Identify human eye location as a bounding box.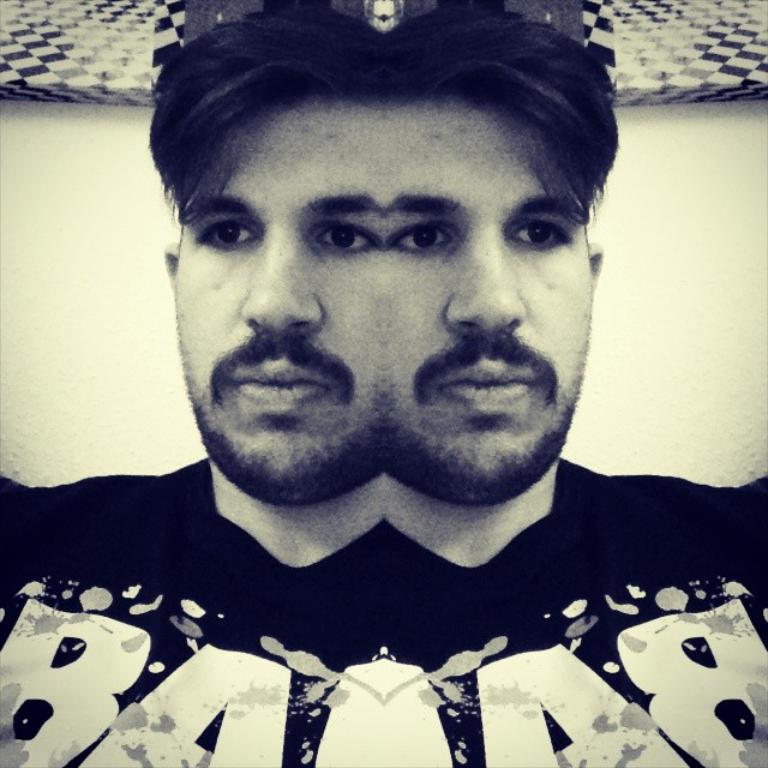
(308, 218, 383, 252).
